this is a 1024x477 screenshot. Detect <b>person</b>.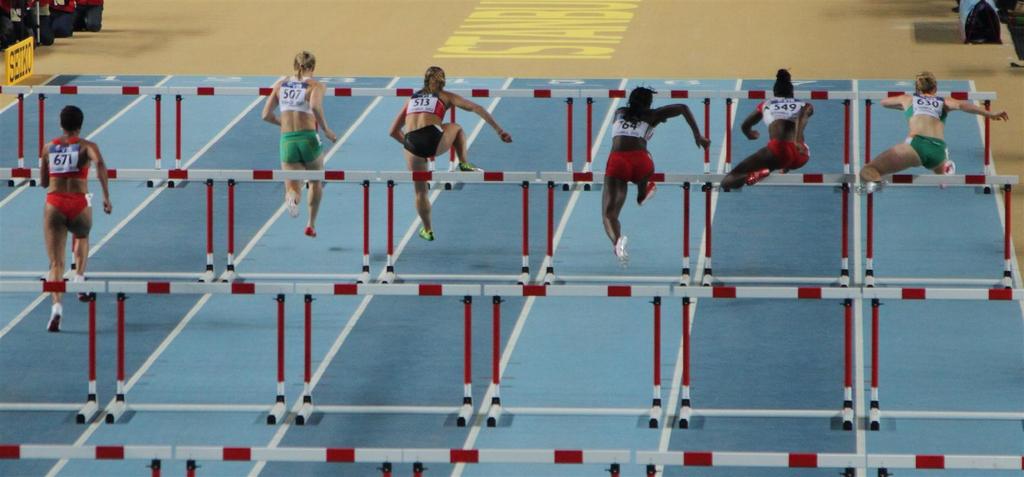
[386, 62, 513, 238].
